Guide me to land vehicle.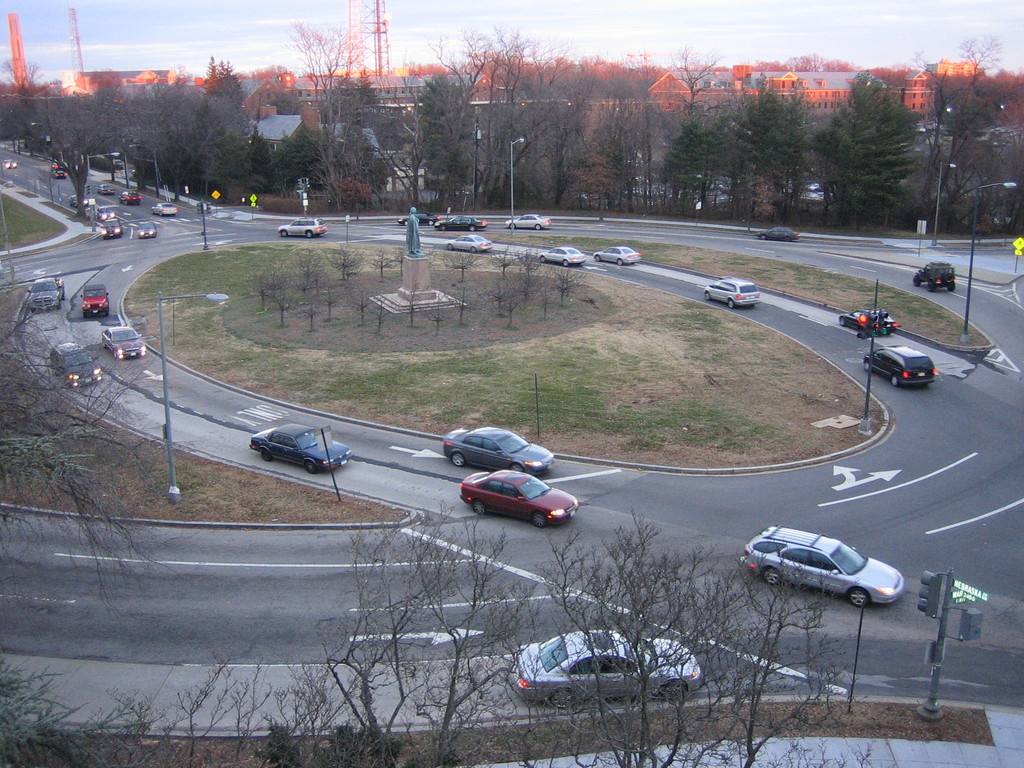
Guidance: select_region(504, 210, 553, 230).
